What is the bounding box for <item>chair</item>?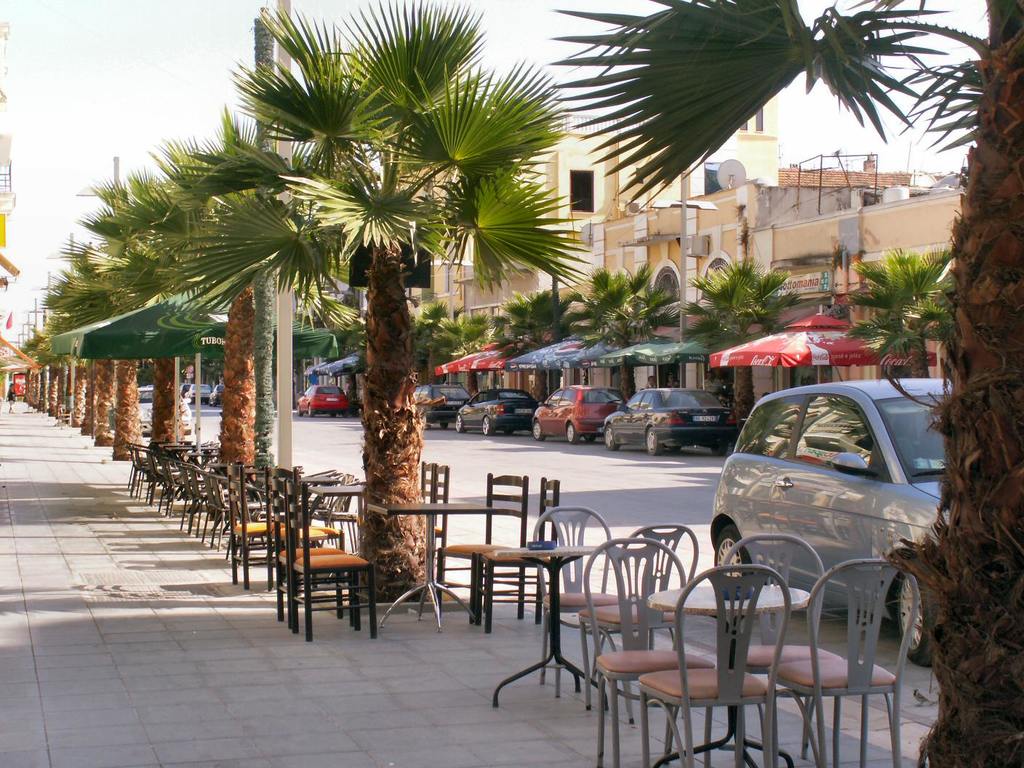
[715, 529, 823, 767].
